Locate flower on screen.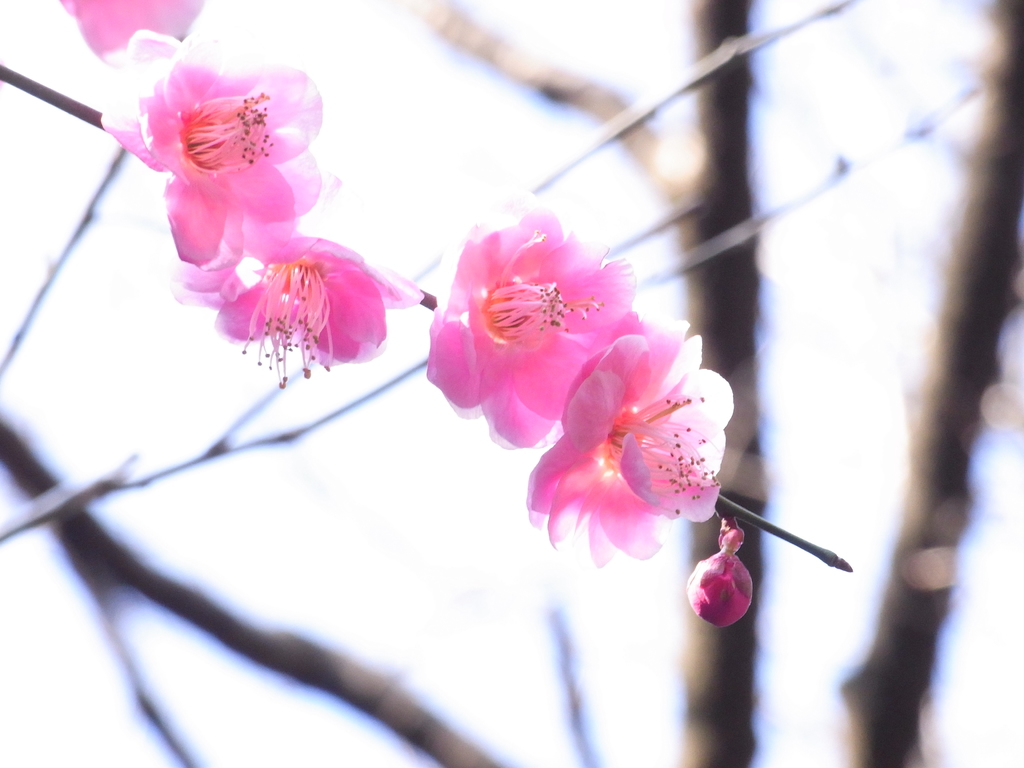
On screen at bbox(687, 553, 756, 627).
